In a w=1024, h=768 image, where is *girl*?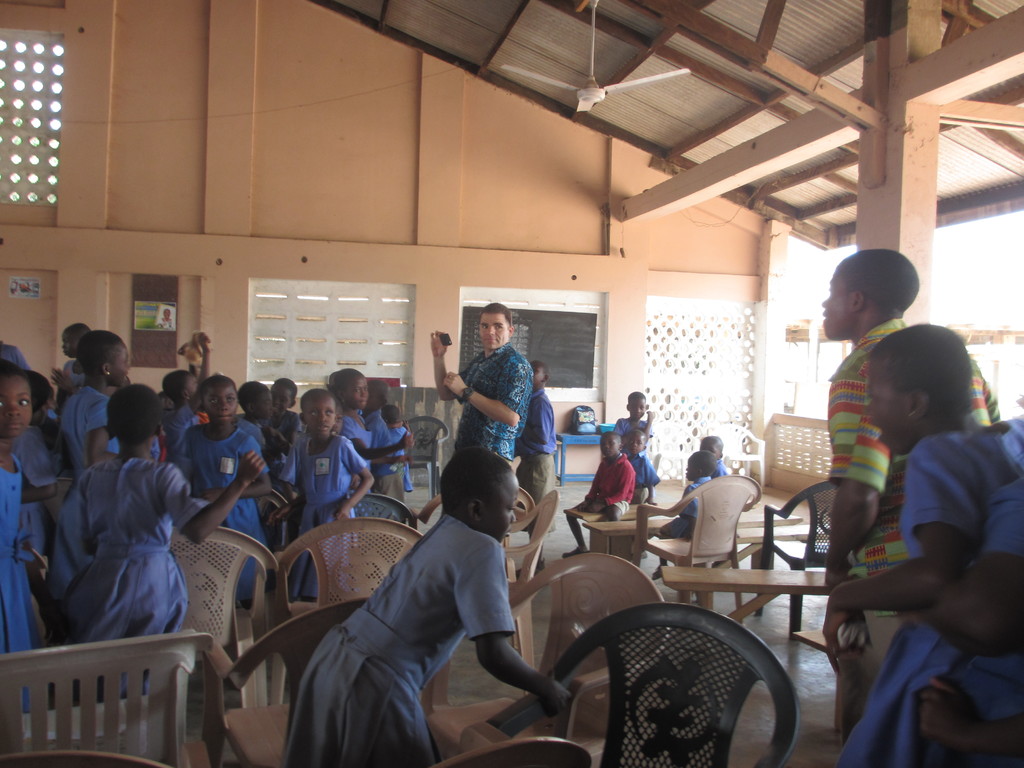
crop(814, 323, 1023, 767).
